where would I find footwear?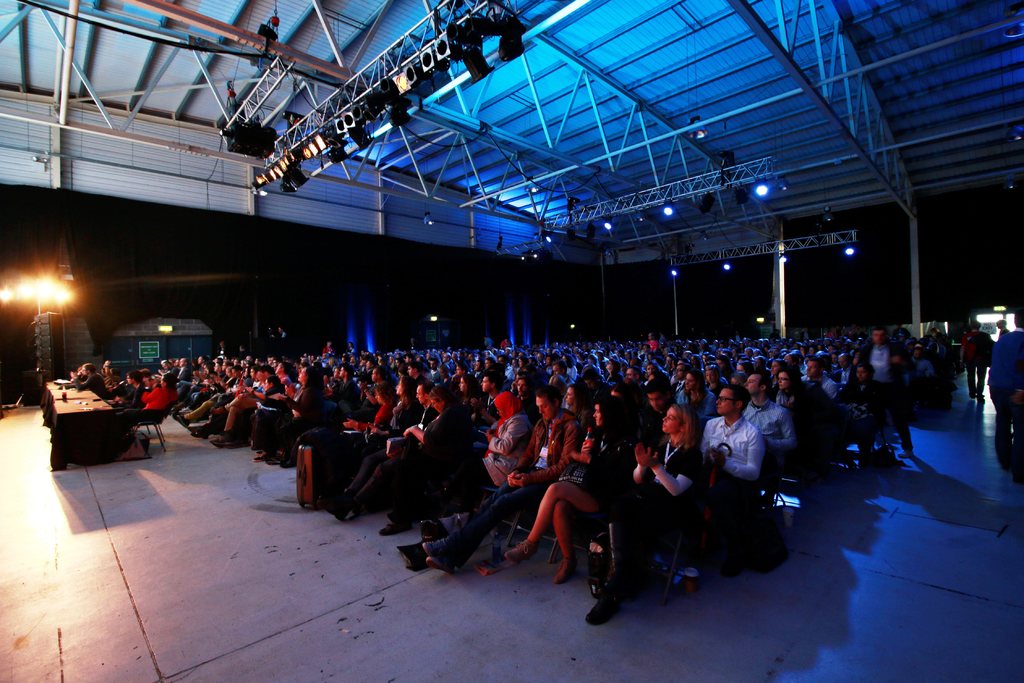
At bbox=(502, 536, 538, 564).
